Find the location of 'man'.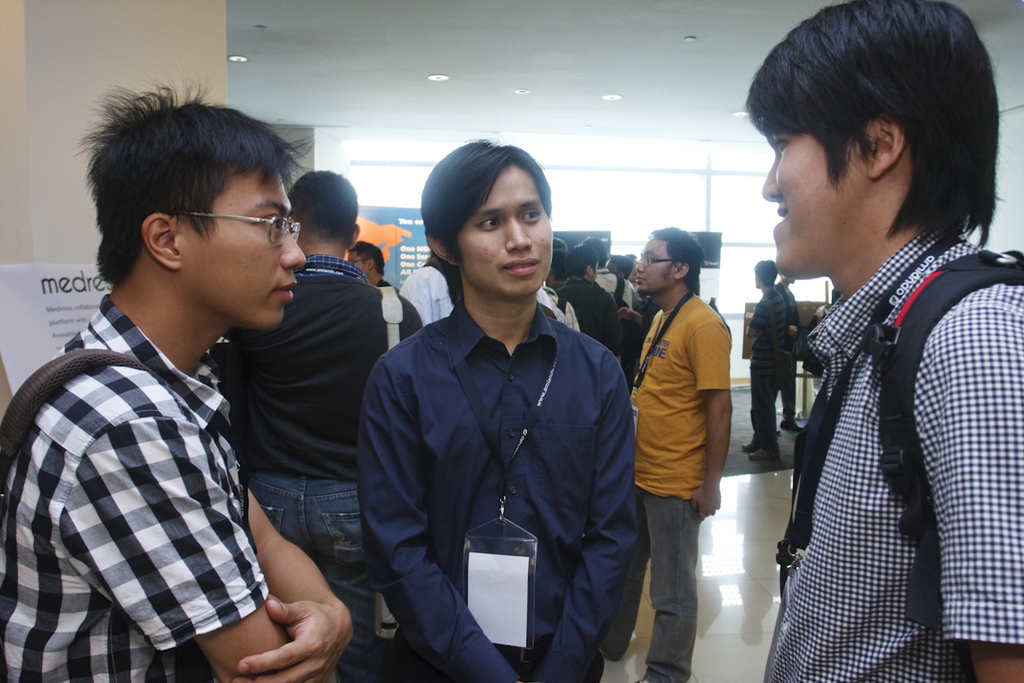
Location: locate(774, 276, 807, 432).
